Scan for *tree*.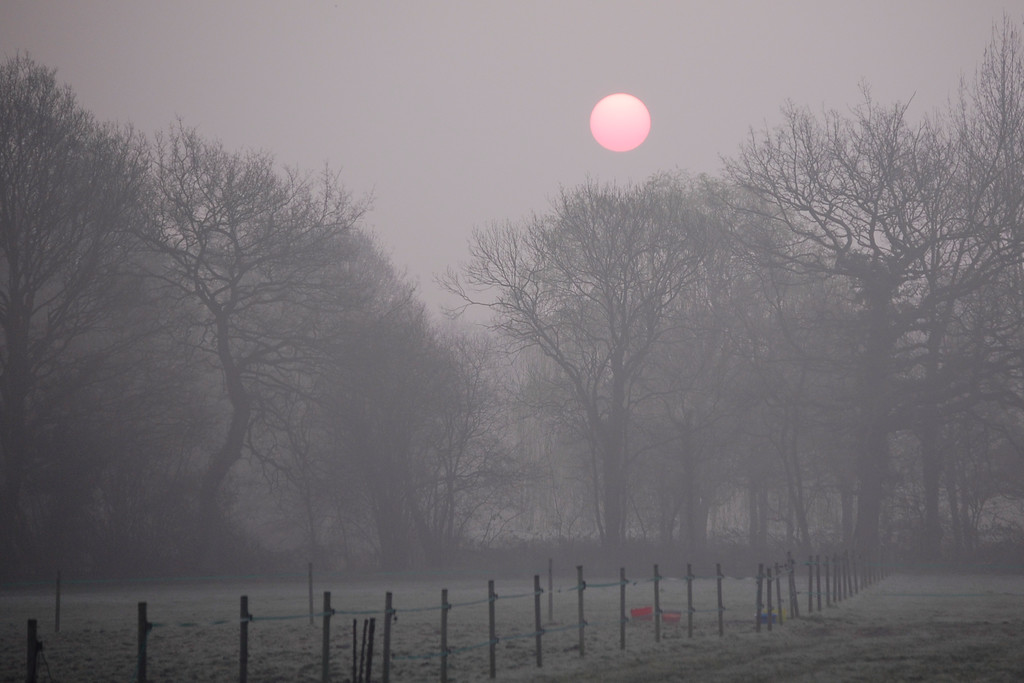
Scan result: [x1=742, y1=280, x2=902, y2=560].
